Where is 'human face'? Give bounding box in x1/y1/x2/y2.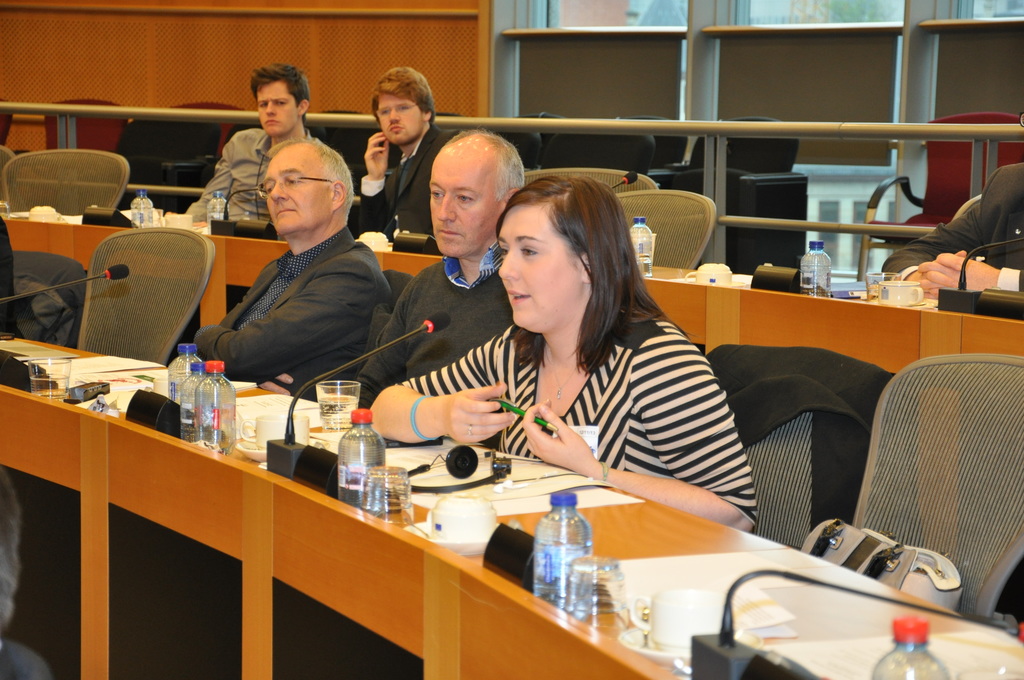
497/209/582/330.
